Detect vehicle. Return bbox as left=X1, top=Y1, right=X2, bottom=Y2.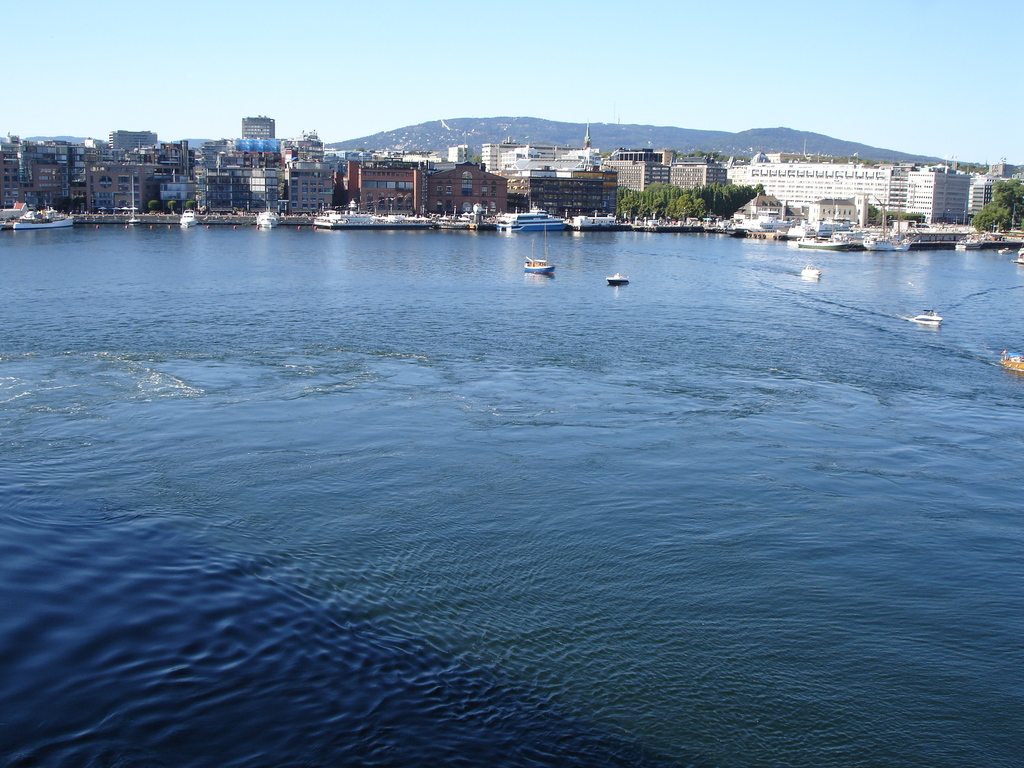
left=800, top=260, right=819, bottom=282.
